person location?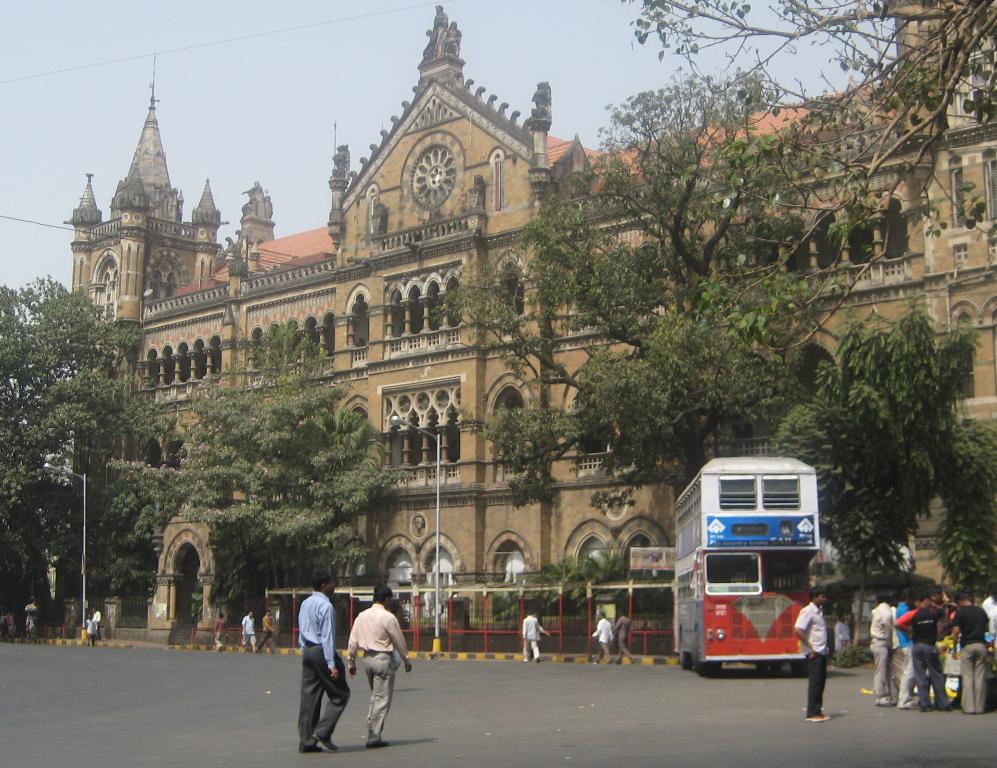
<box>242,606,259,646</box>
